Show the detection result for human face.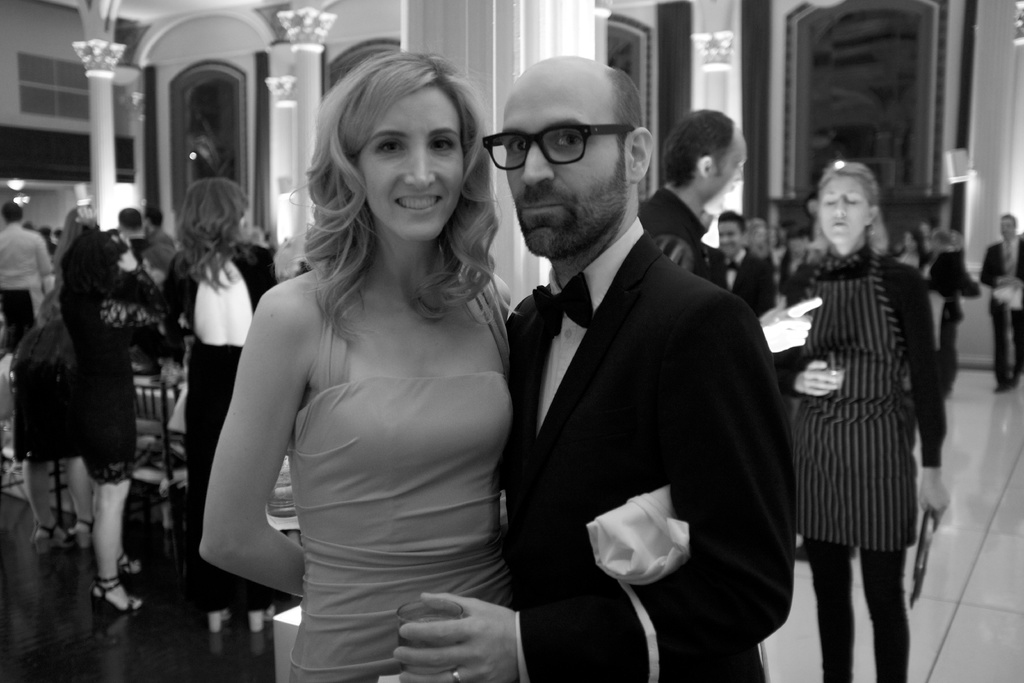
select_region(502, 74, 629, 258).
